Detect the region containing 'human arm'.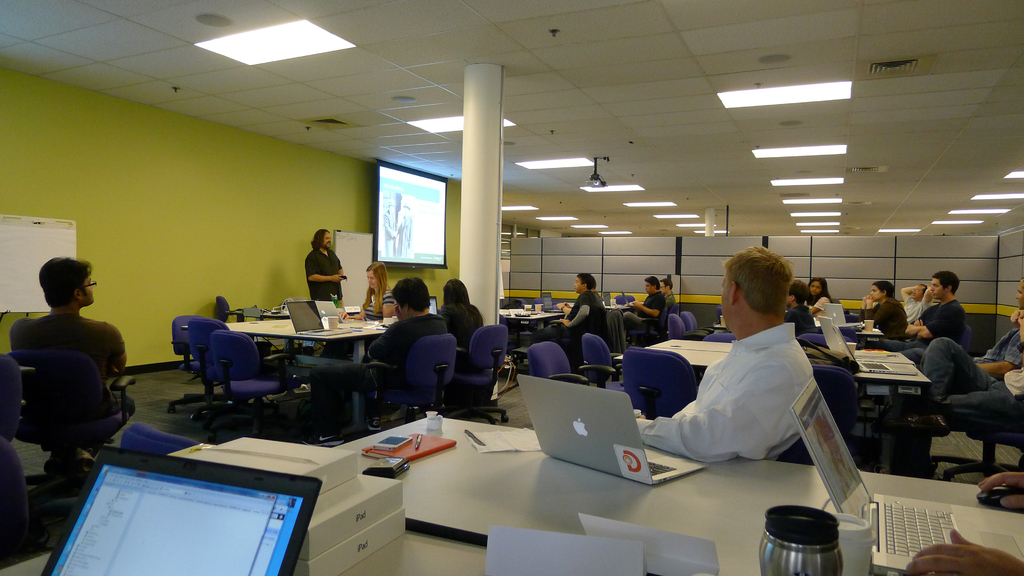
bbox(1011, 303, 1023, 324).
